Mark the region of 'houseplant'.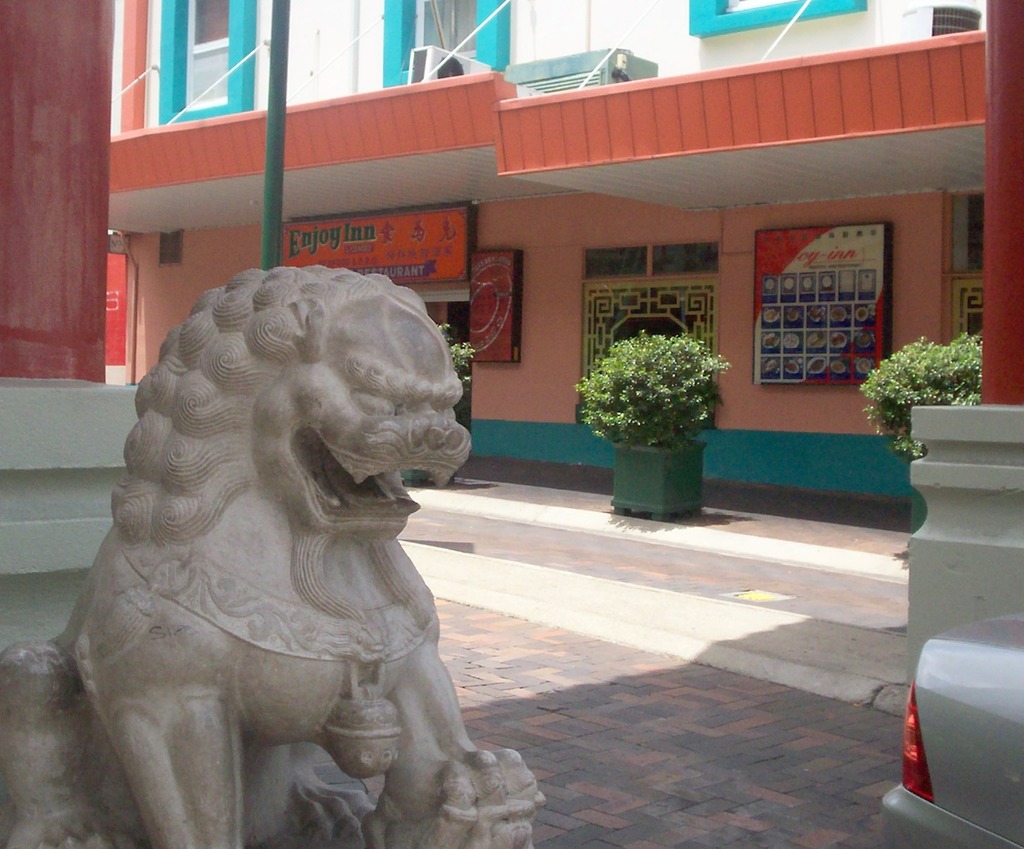
Region: 393, 317, 479, 483.
